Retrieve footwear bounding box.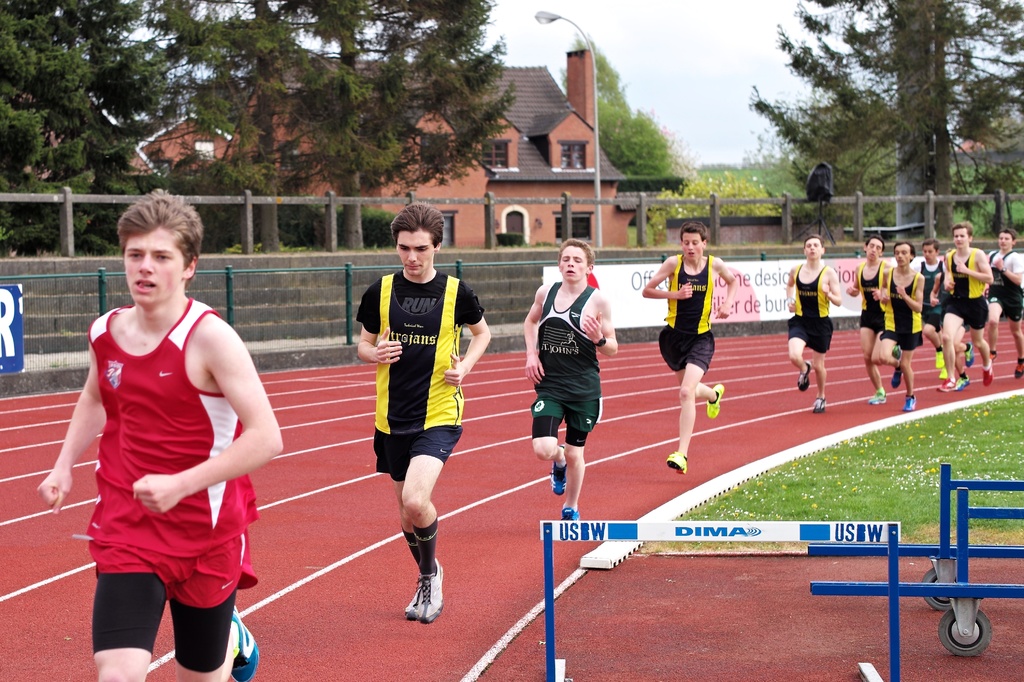
Bounding box: (x1=552, y1=443, x2=566, y2=498).
